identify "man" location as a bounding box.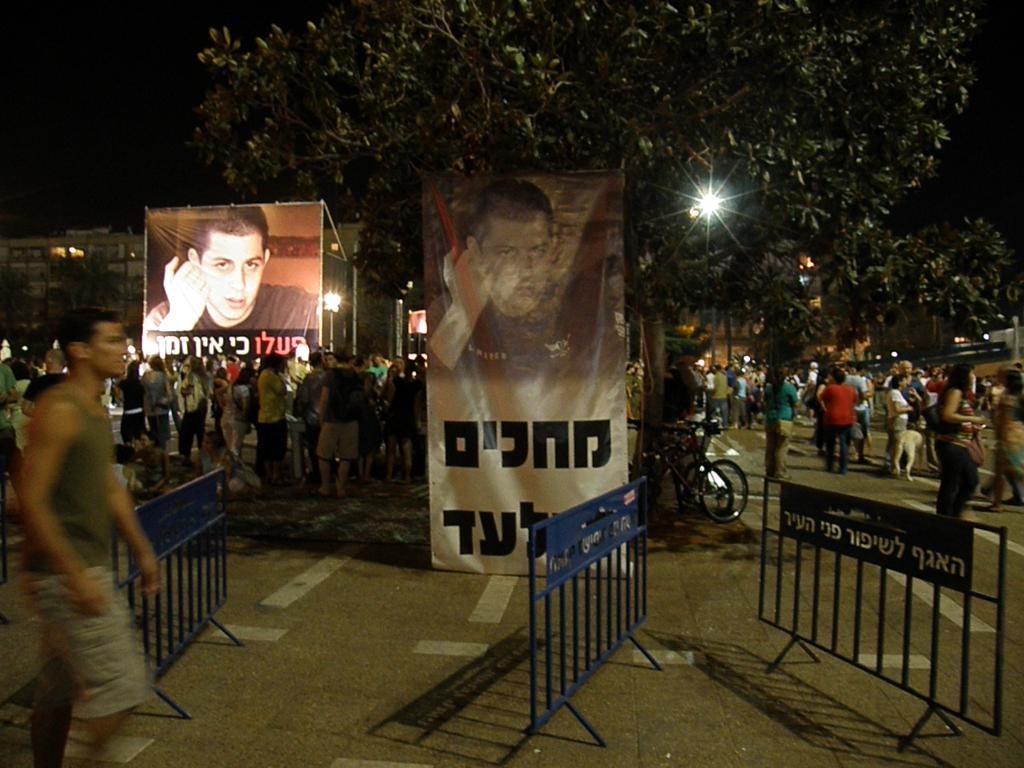
[313,344,372,499].
